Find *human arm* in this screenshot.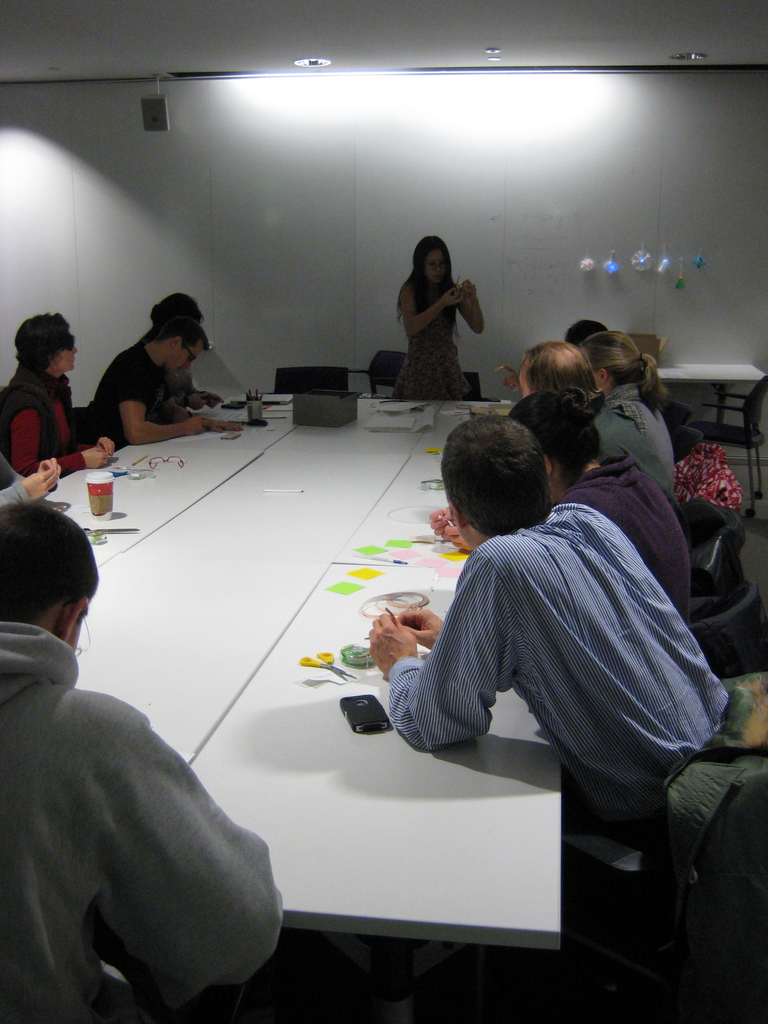
The bounding box for *human arm* is (97,433,115,461).
